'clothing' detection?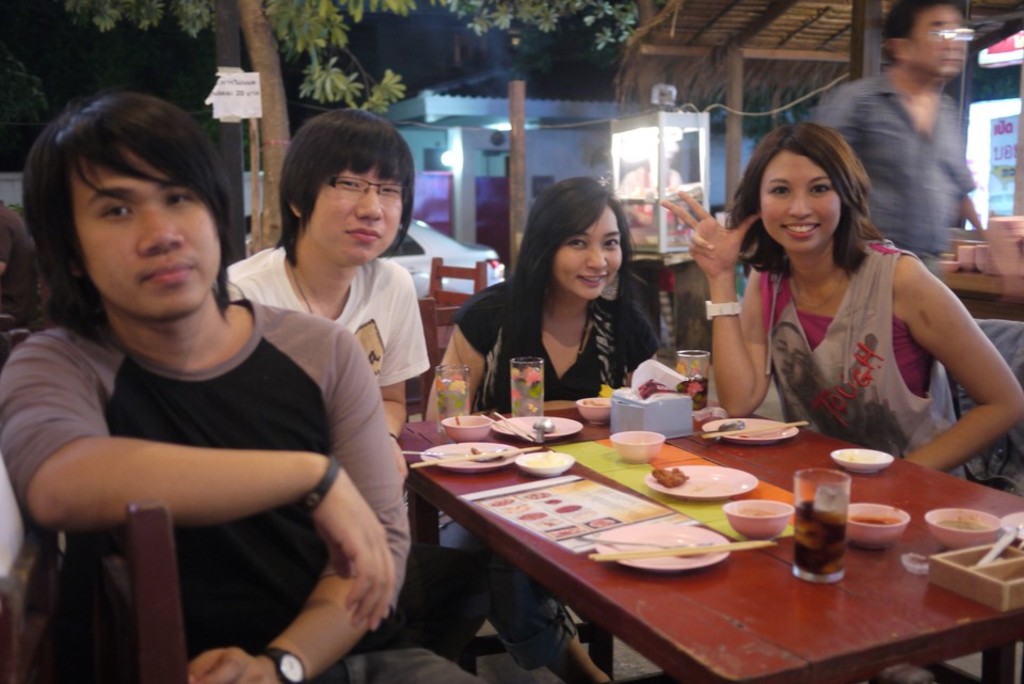
[241,258,499,641]
